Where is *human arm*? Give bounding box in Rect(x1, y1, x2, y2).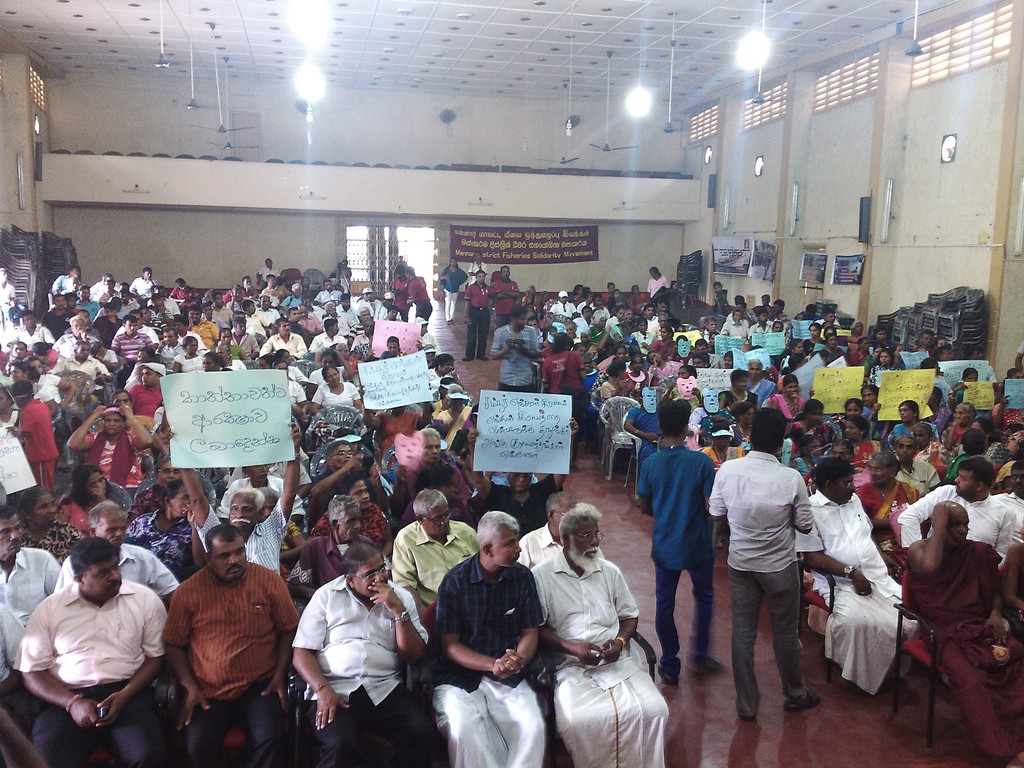
Rect(628, 458, 648, 518).
